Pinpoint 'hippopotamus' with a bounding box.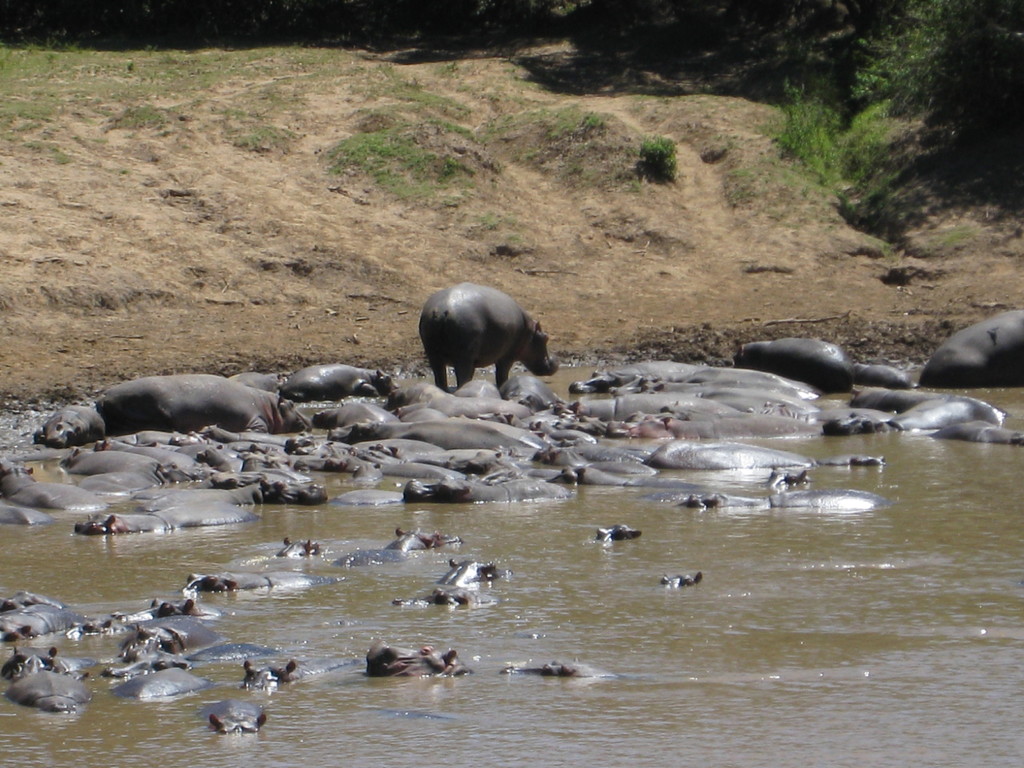
crop(916, 308, 1021, 386).
